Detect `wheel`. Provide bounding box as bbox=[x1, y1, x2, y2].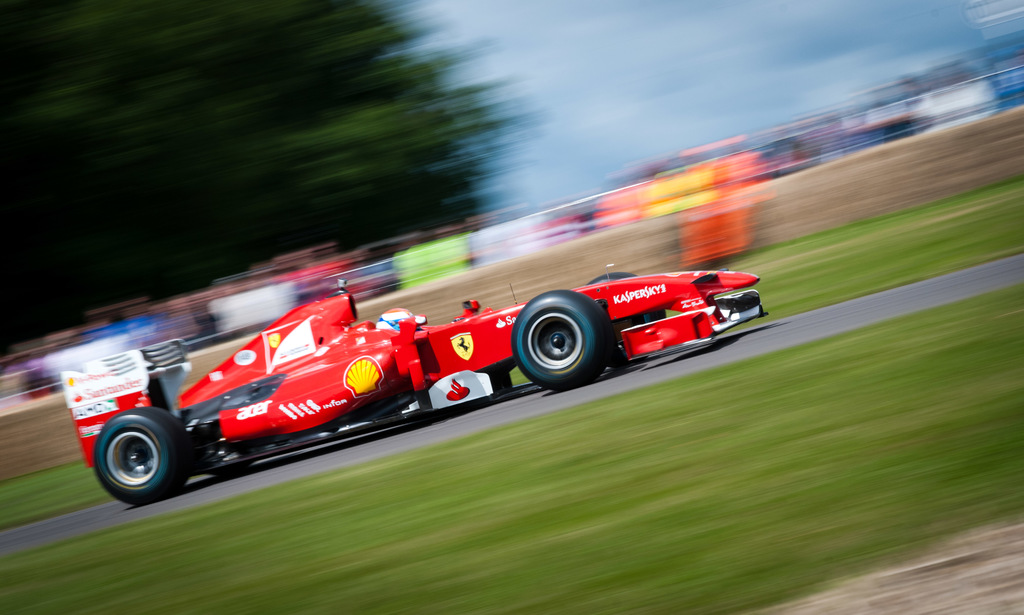
bbox=[92, 405, 198, 504].
